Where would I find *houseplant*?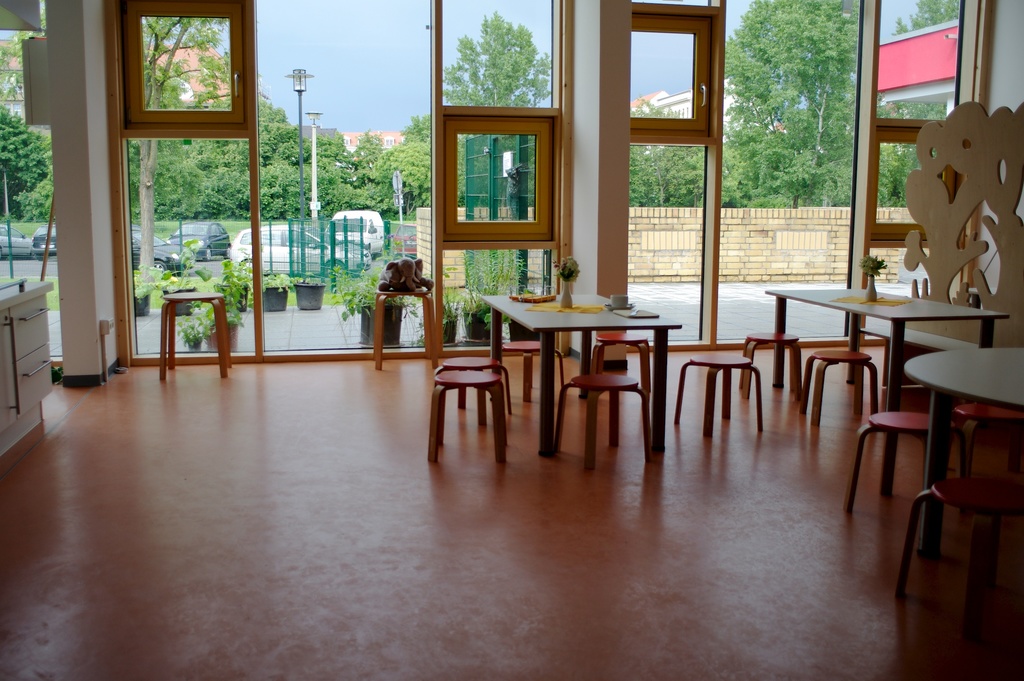
At l=425, t=291, r=464, b=348.
